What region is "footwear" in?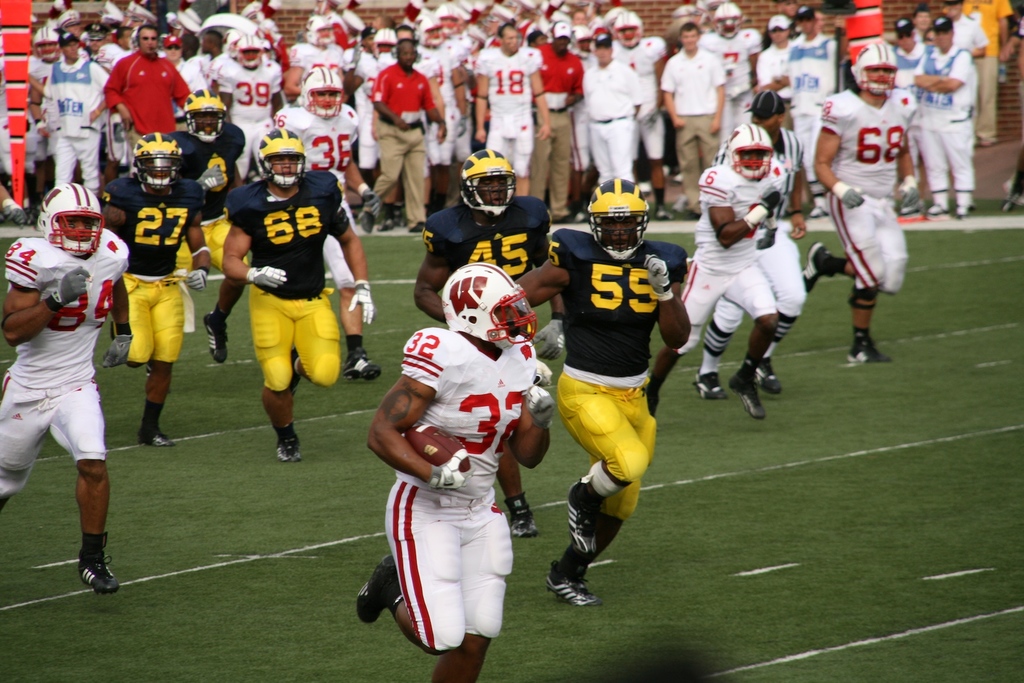
Rect(349, 553, 386, 621).
